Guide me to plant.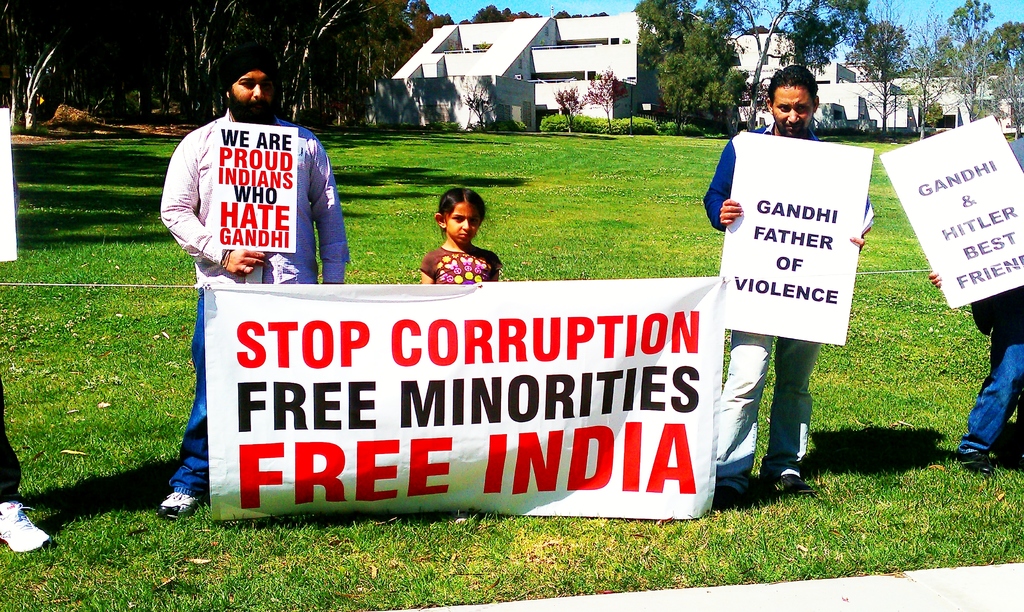
Guidance: left=15, top=118, right=1023, bottom=579.
